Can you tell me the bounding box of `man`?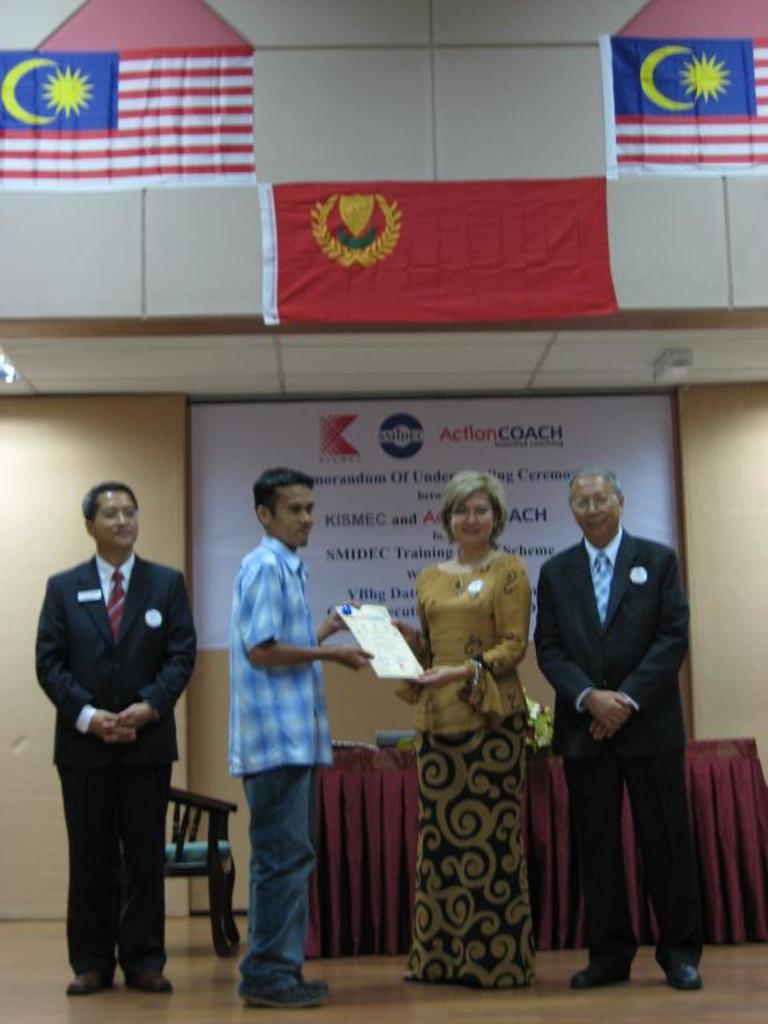
x1=231 y1=469 x2=380 y2=1009.
